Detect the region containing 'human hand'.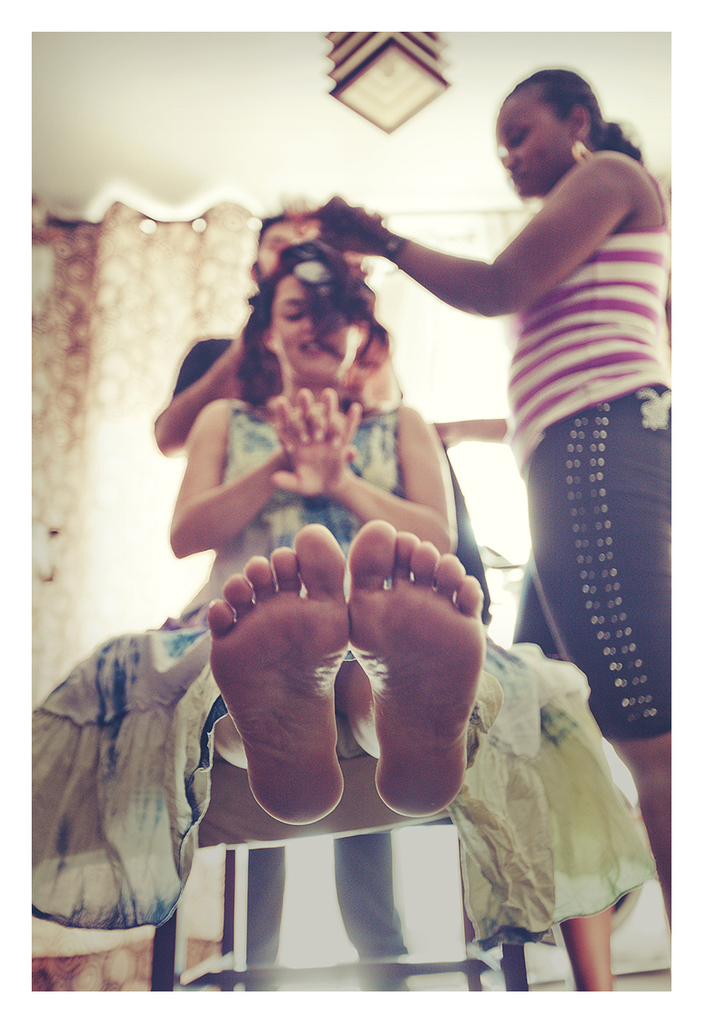
[left=272, top=410, right=360, bottom=471].
